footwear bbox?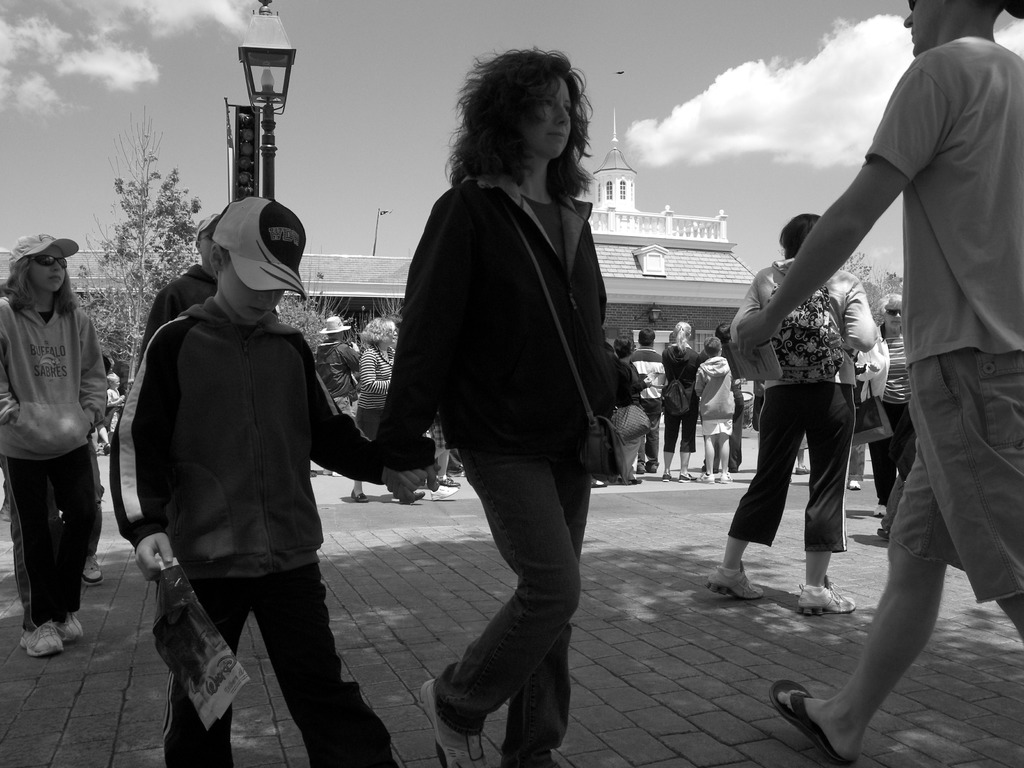
[431,487,460,499]
